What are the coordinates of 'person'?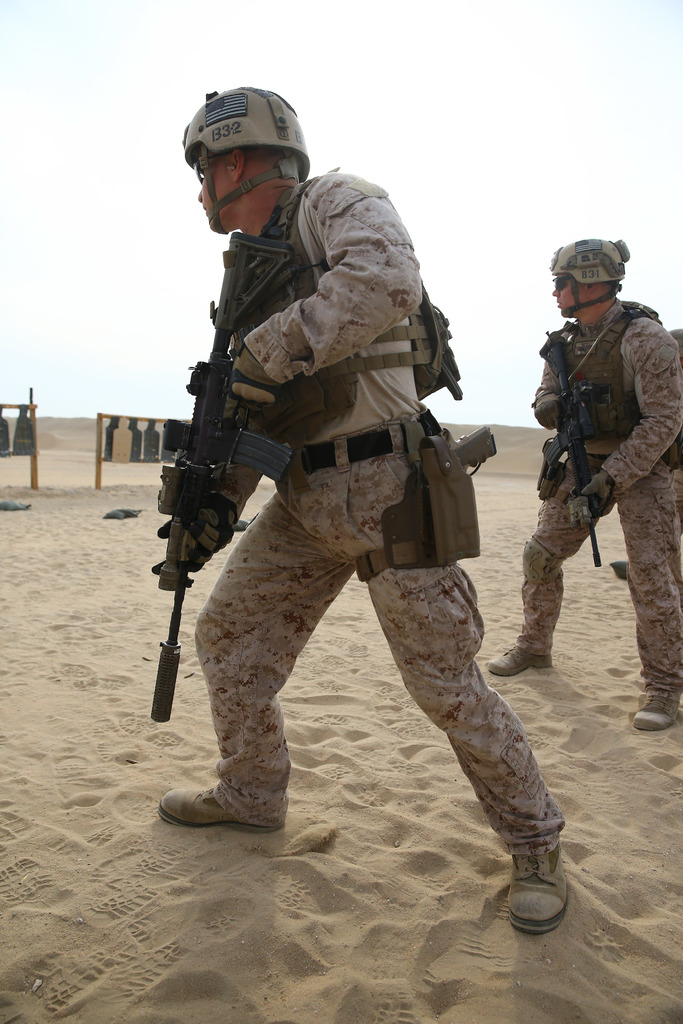
locate(489, 239, 682, 732).
